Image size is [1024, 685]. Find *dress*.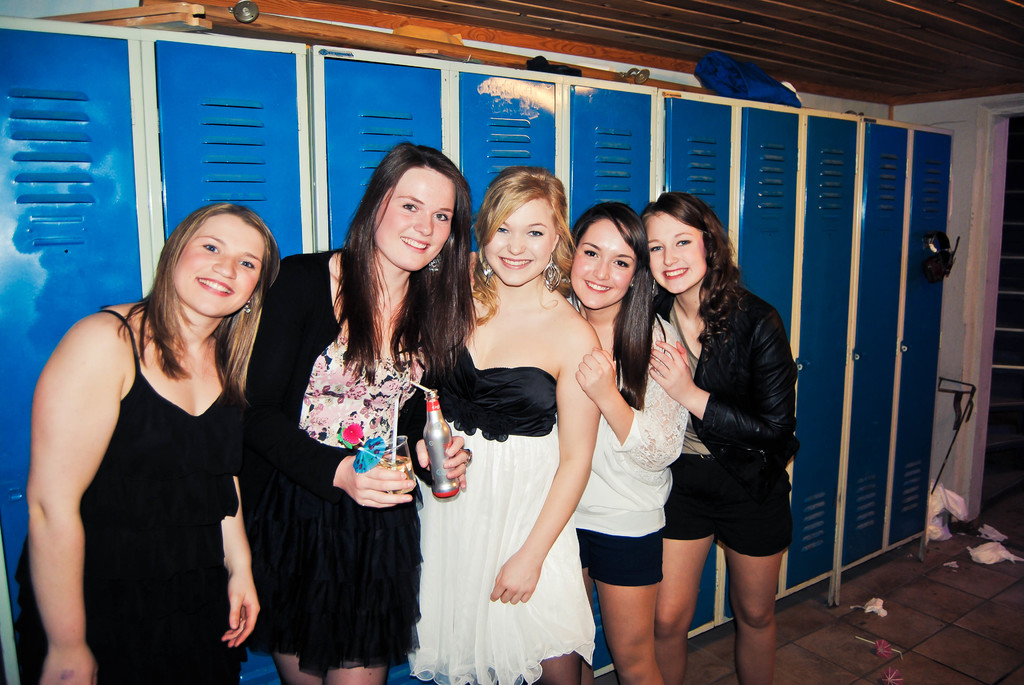
(left=46, top=285, right=257, bottom=680).
